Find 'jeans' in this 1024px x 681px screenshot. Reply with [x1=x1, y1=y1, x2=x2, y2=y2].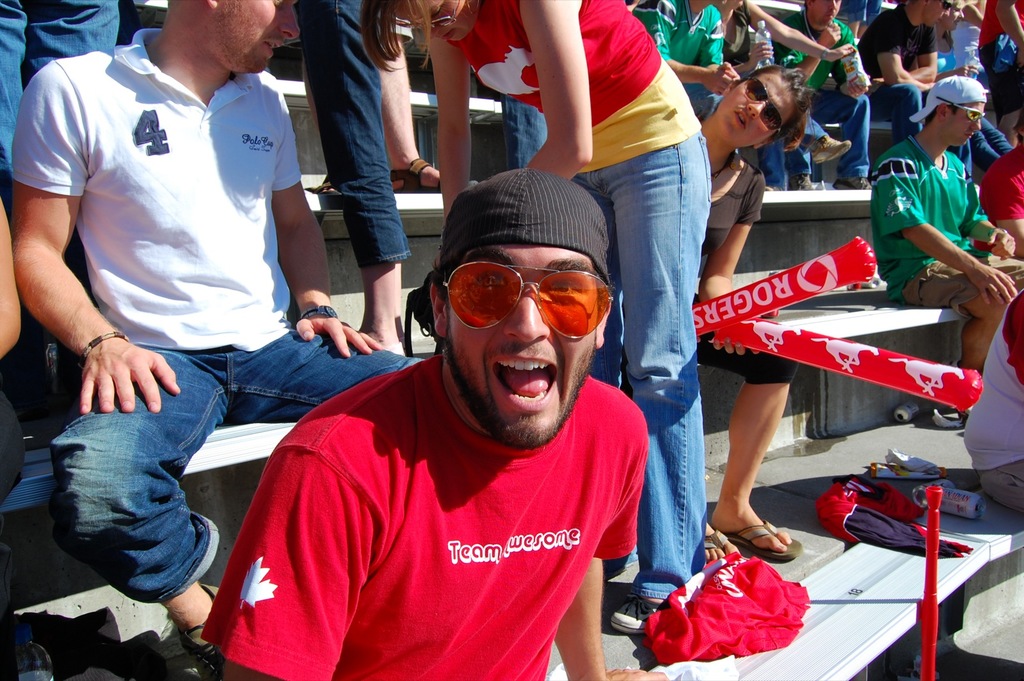
[x1=505, y1=102, x2=547, y2=173].
